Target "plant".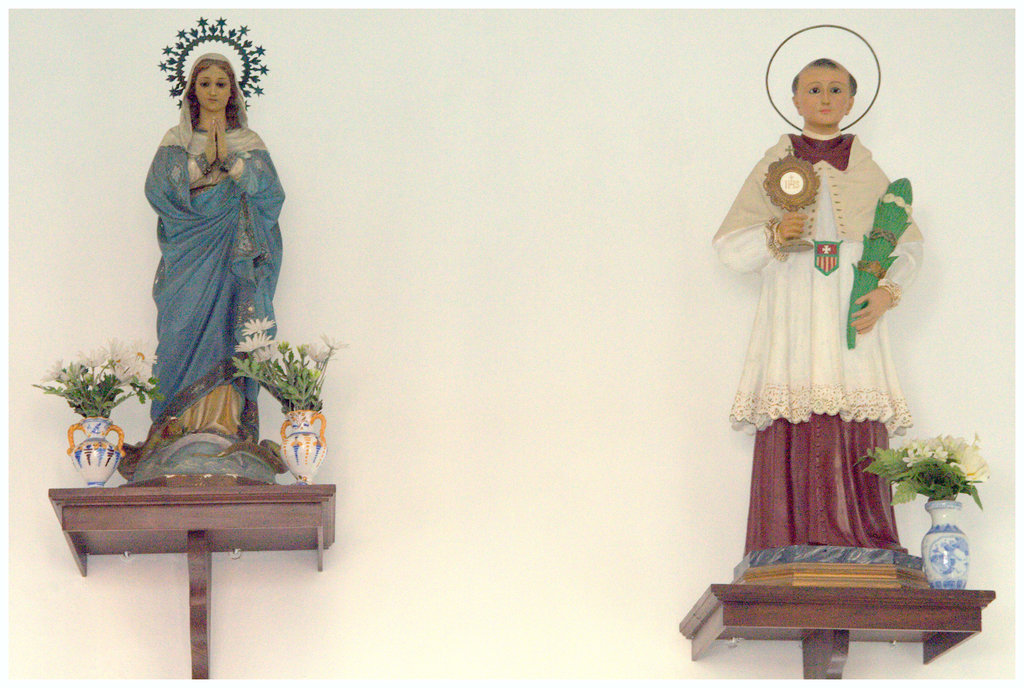
Target region: [left=23, top=334, right=169, bottom=422].
